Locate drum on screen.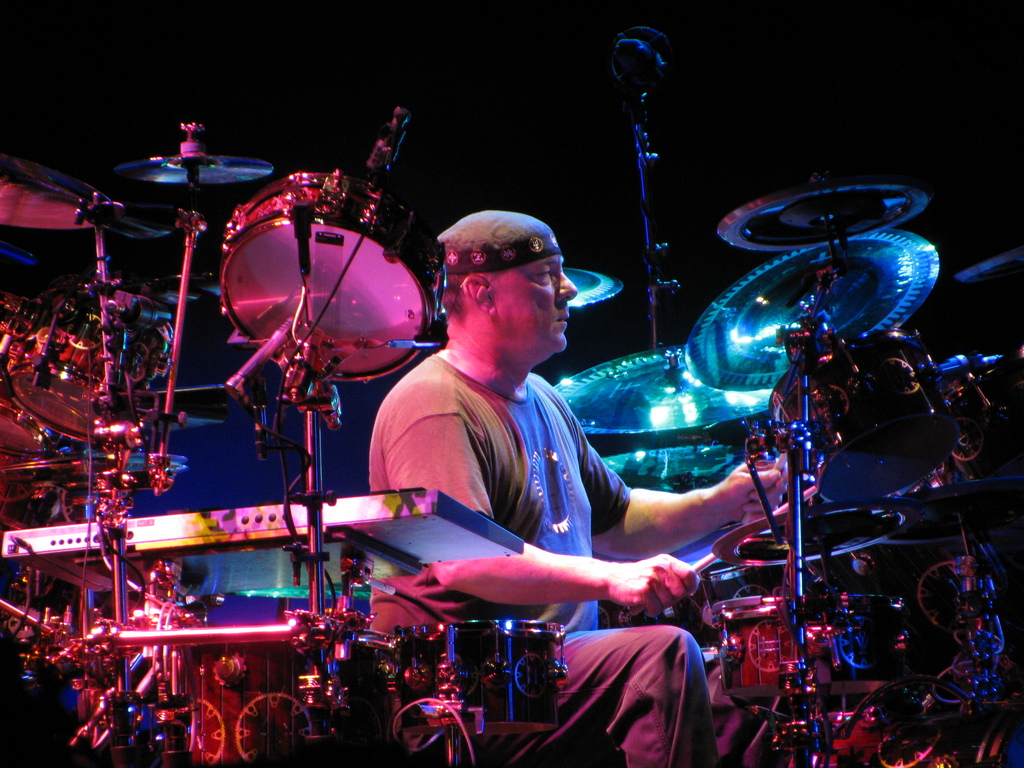
On screen at l=711, t=495, r=928, b=566.
